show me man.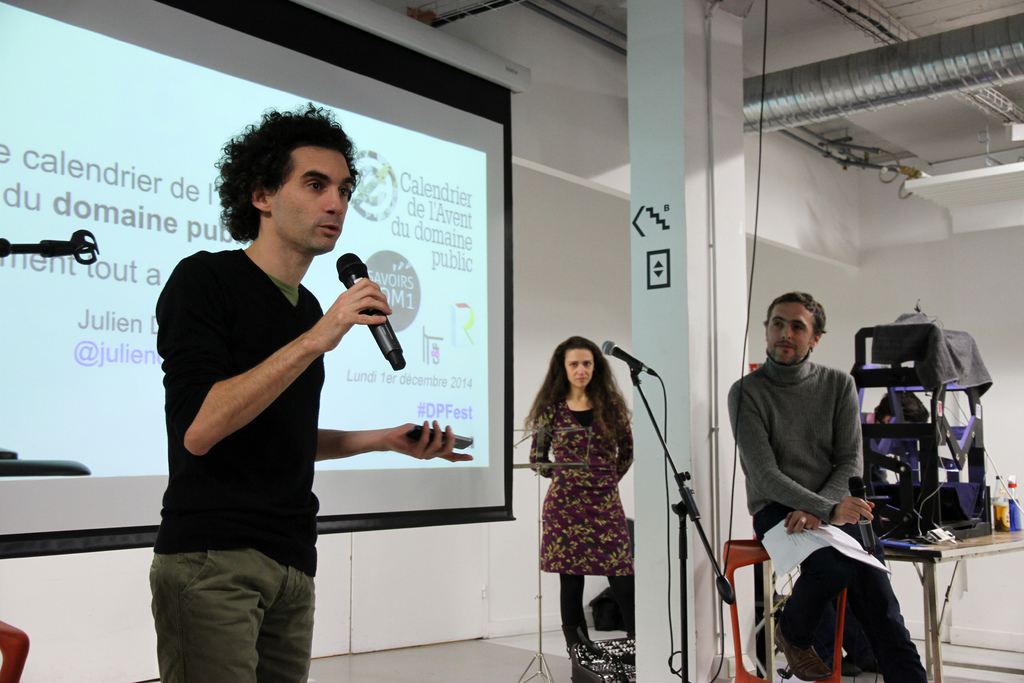
man is here: detection(726, 290, 929, 682).
